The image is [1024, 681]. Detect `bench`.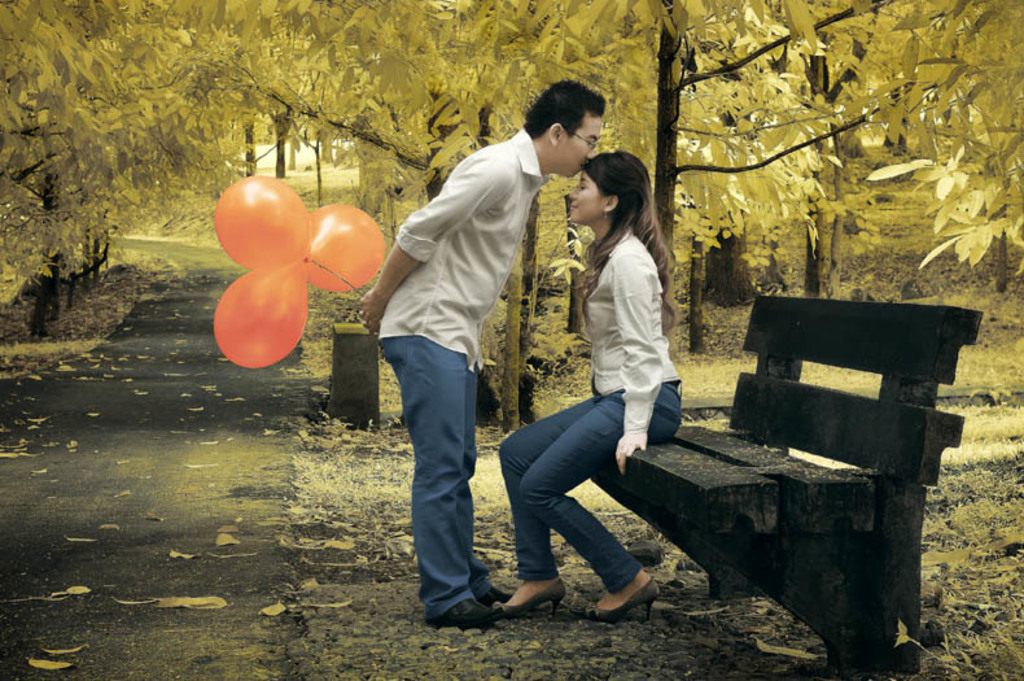
Detection: x1=576, y1=294, x2=992, y2=680.
